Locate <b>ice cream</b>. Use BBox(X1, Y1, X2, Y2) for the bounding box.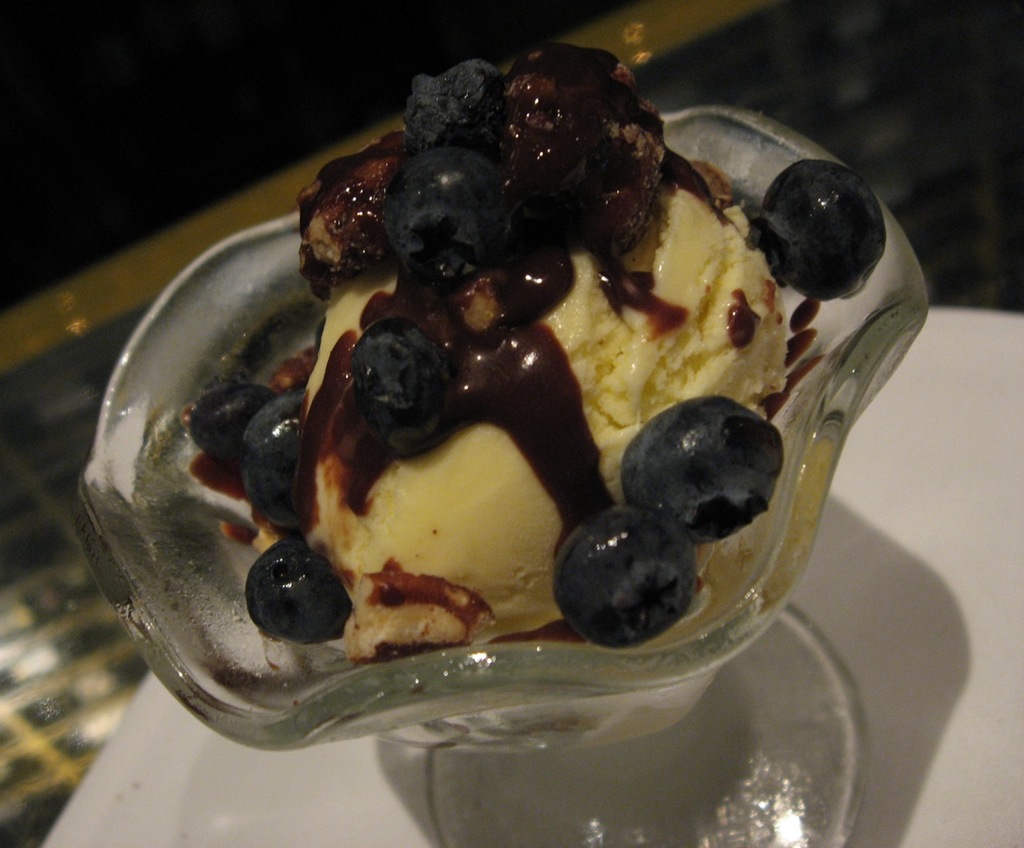
BBox(250, 85, 778, 704).
